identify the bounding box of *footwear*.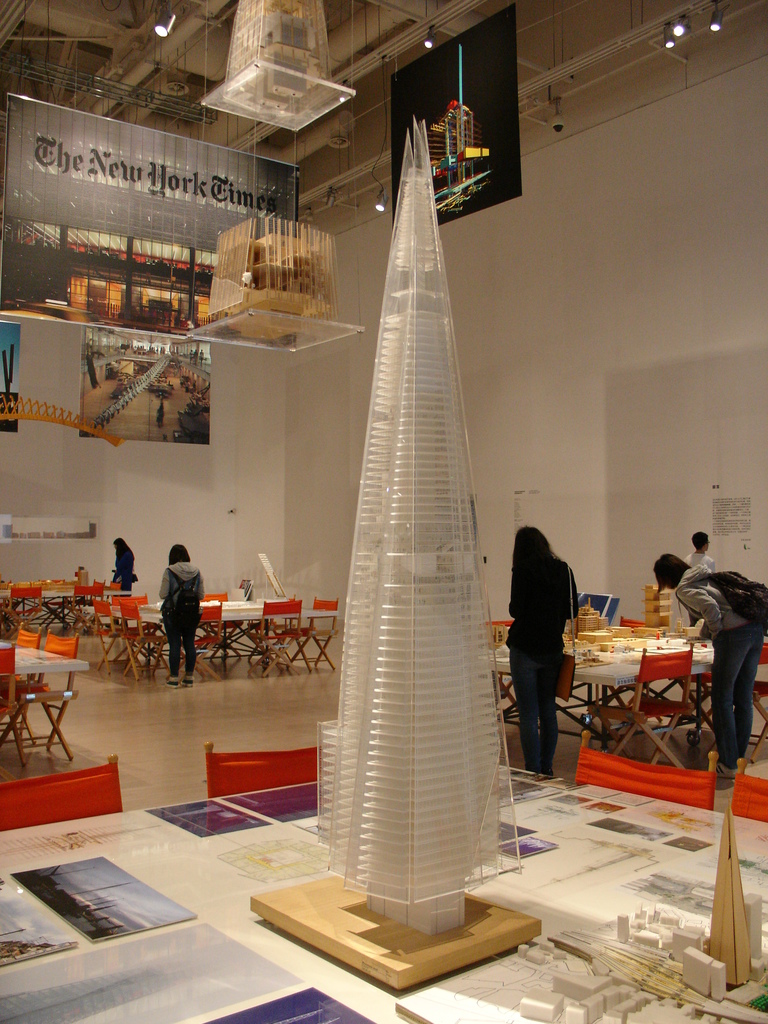
(x1=182, y1=675, x2=196, y2=687).
